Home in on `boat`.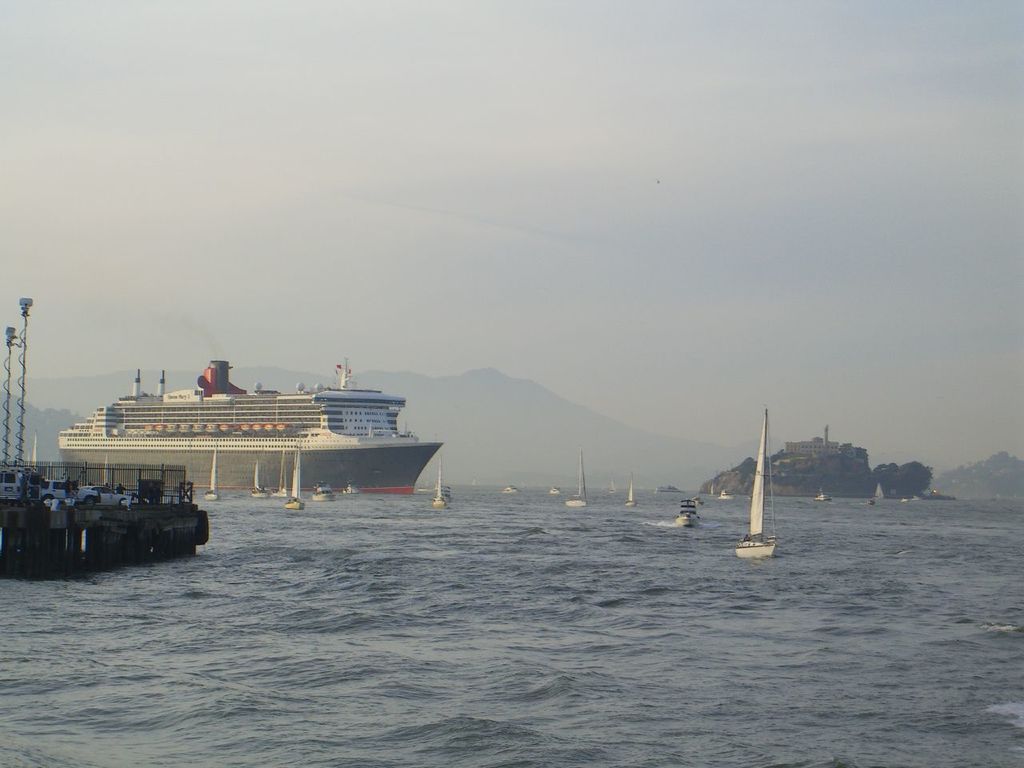
Homed in at [x1=341, y1=477, x2=365, y2=493].
